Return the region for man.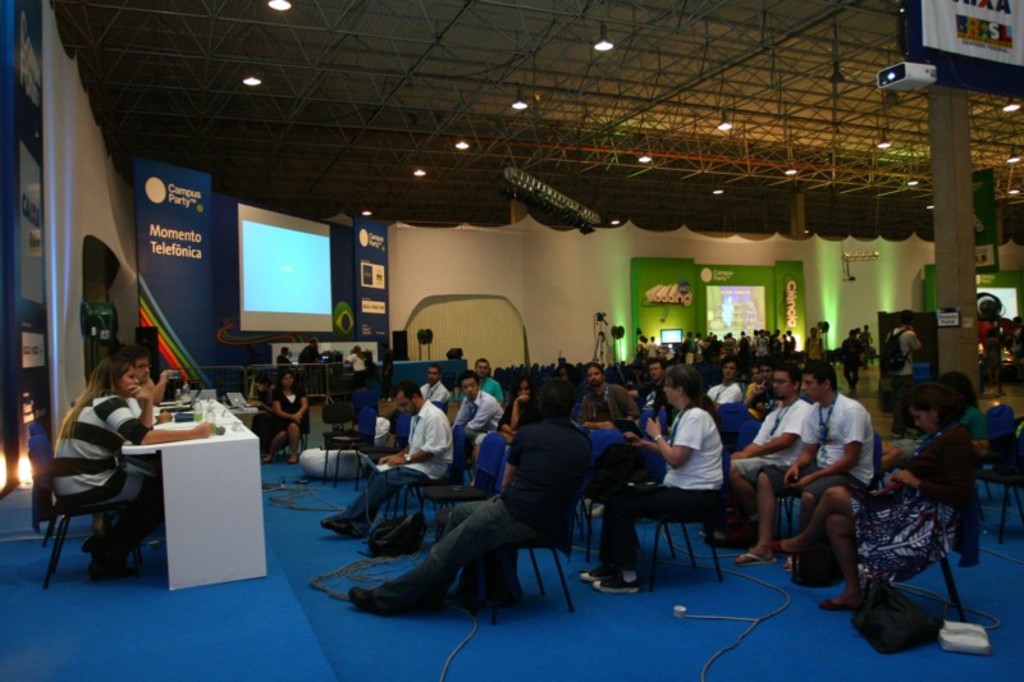
bbox=[639, 360, 681, 411].
